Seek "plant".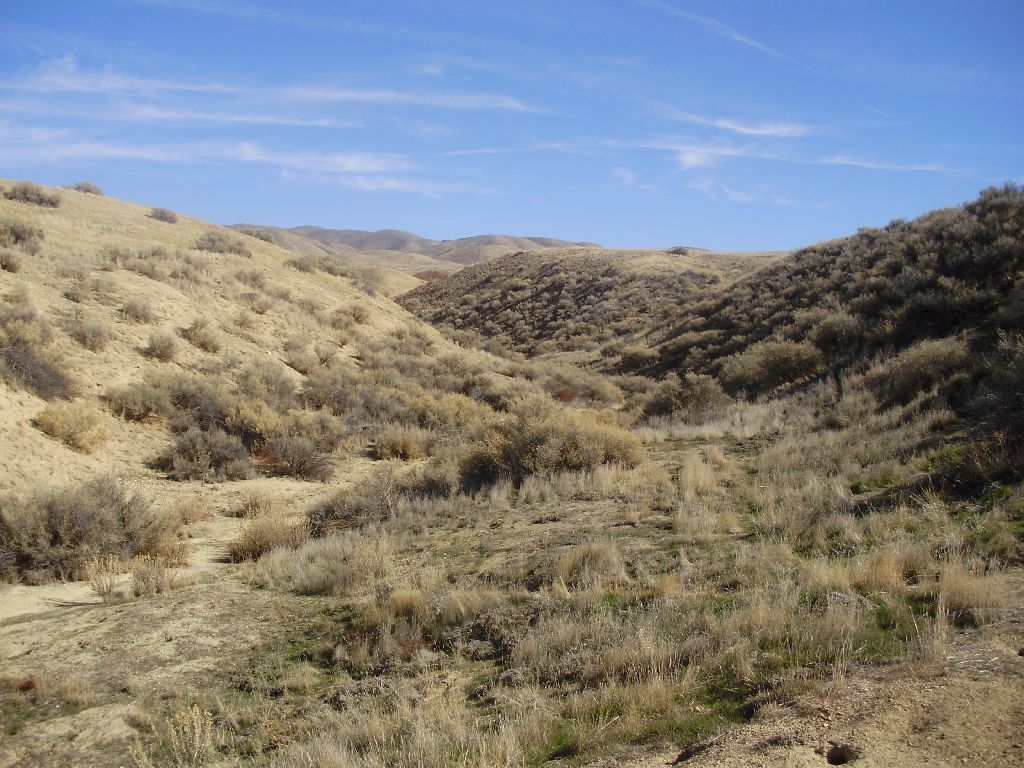
pyautogui.locateOnScreen(51, 313, 110, 346).
